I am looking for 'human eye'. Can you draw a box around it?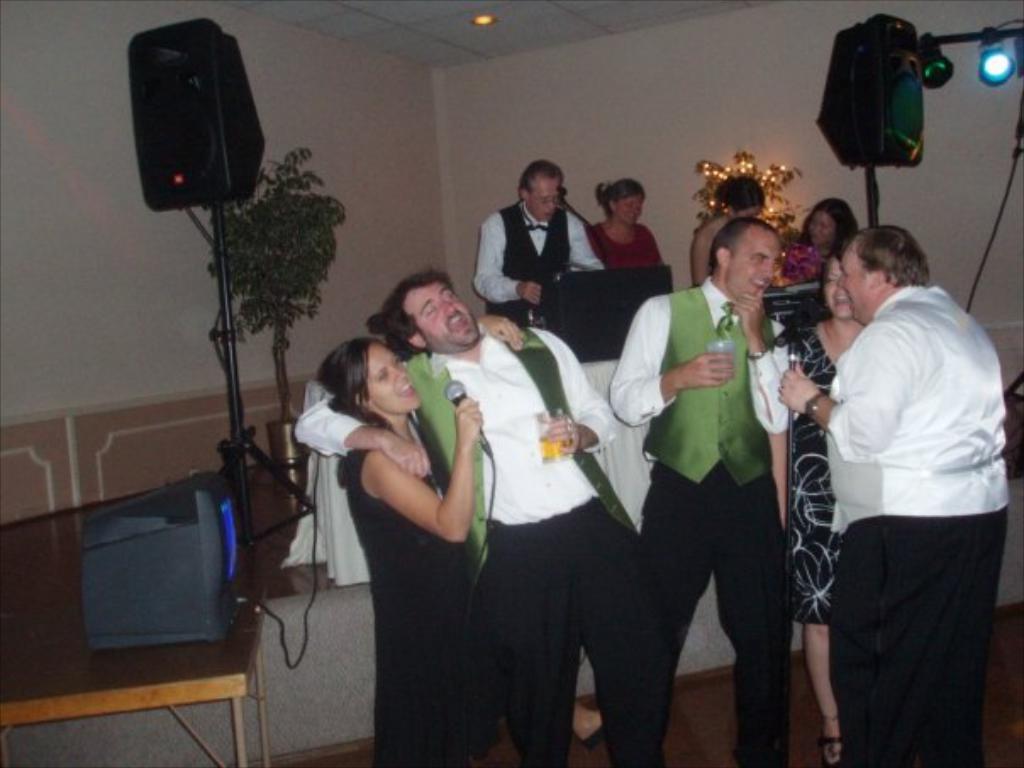
Sure, the bounding box is region(444, 288, 458, 302).
